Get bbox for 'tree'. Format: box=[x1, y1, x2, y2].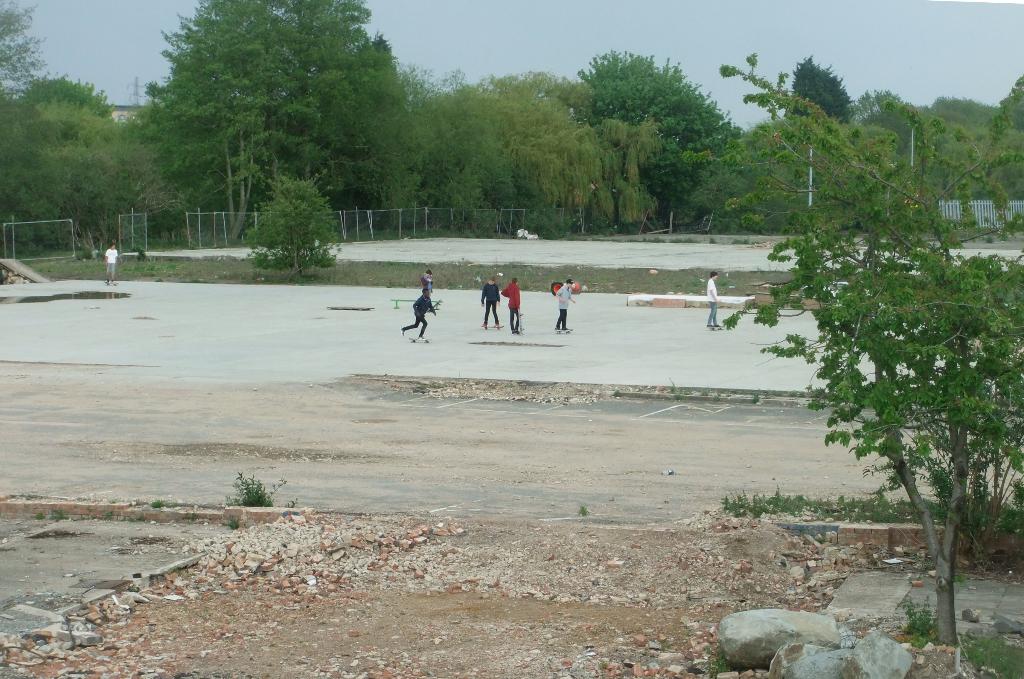
box=[790, 54, 856, 124].
